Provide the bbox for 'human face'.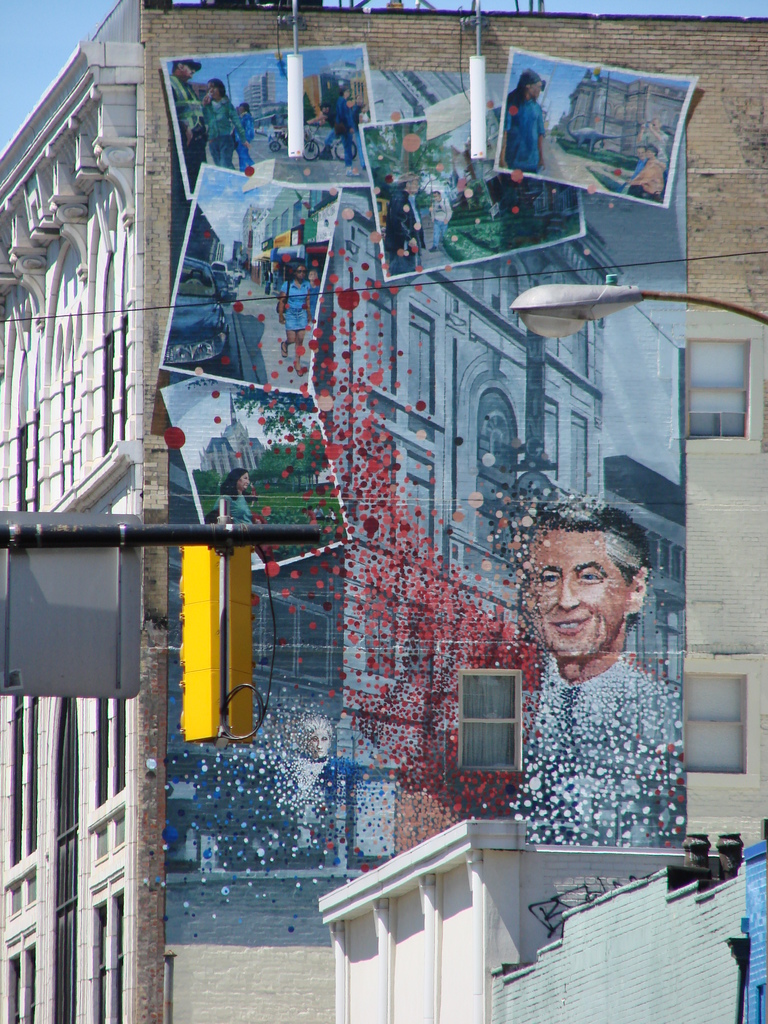
(left=527, top=80, right=544, bottom=95).
